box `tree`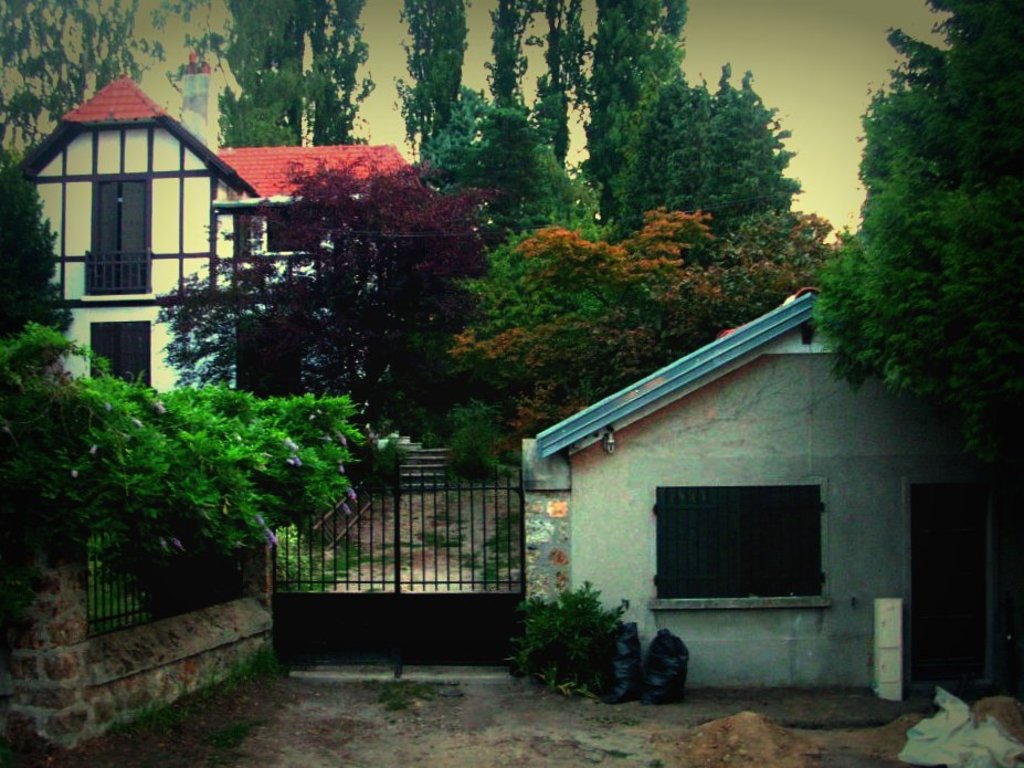
pyautogui.locateOnScreen(420, 67, 804, 251)
